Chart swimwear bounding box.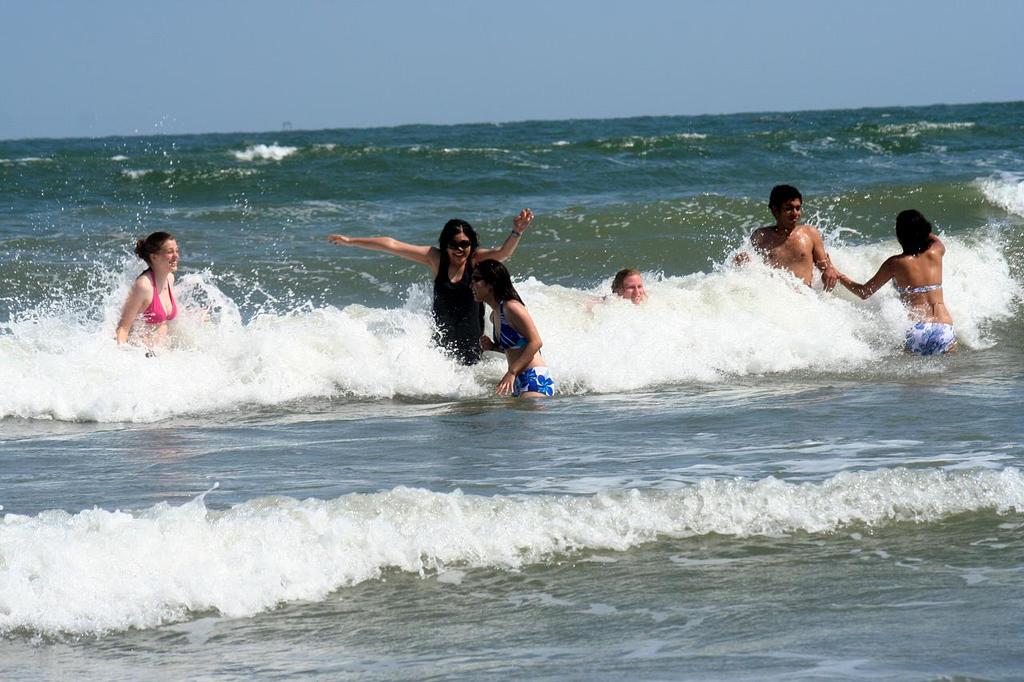
Charted: 139:273:181:326.
